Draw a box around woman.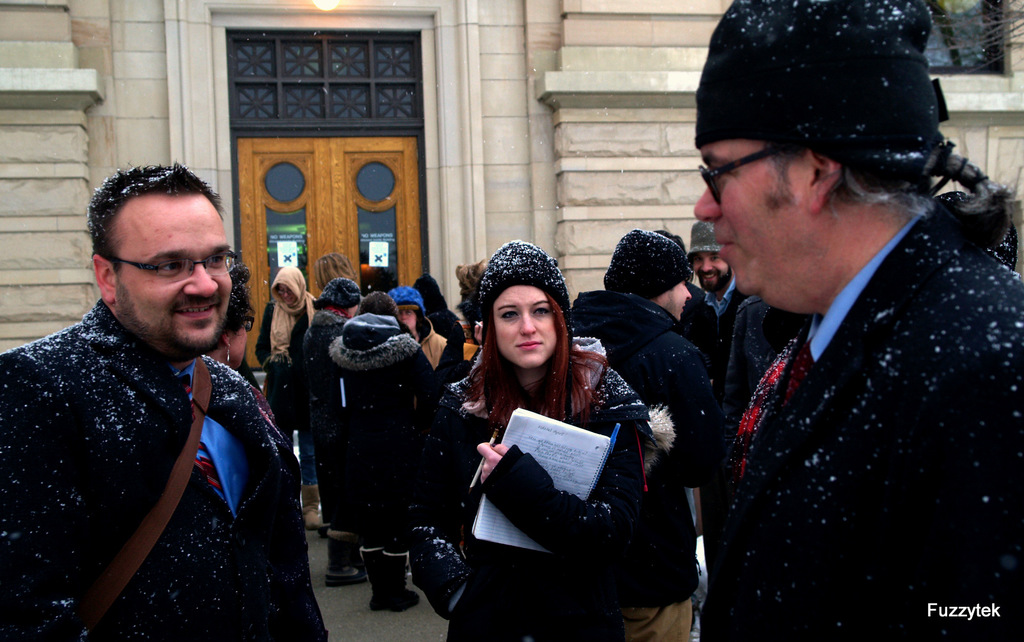
<region>435, 246, 672, 626</region>.
